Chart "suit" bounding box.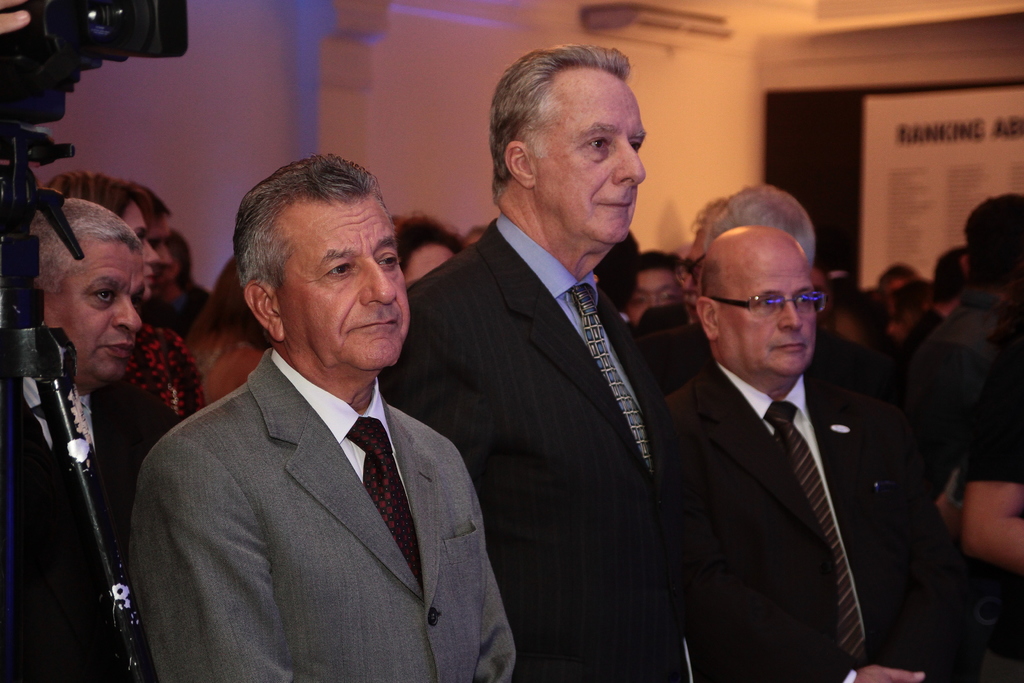
Charted: box(125, 348, 520, 682).
